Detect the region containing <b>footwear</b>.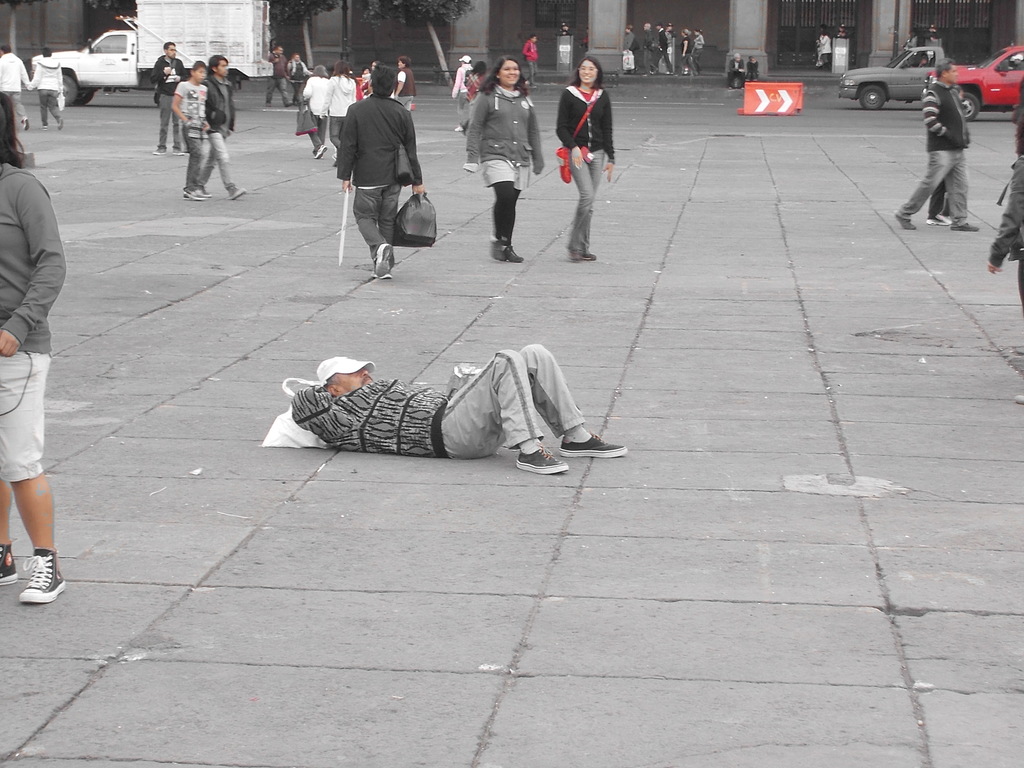
564 430 628 456.
